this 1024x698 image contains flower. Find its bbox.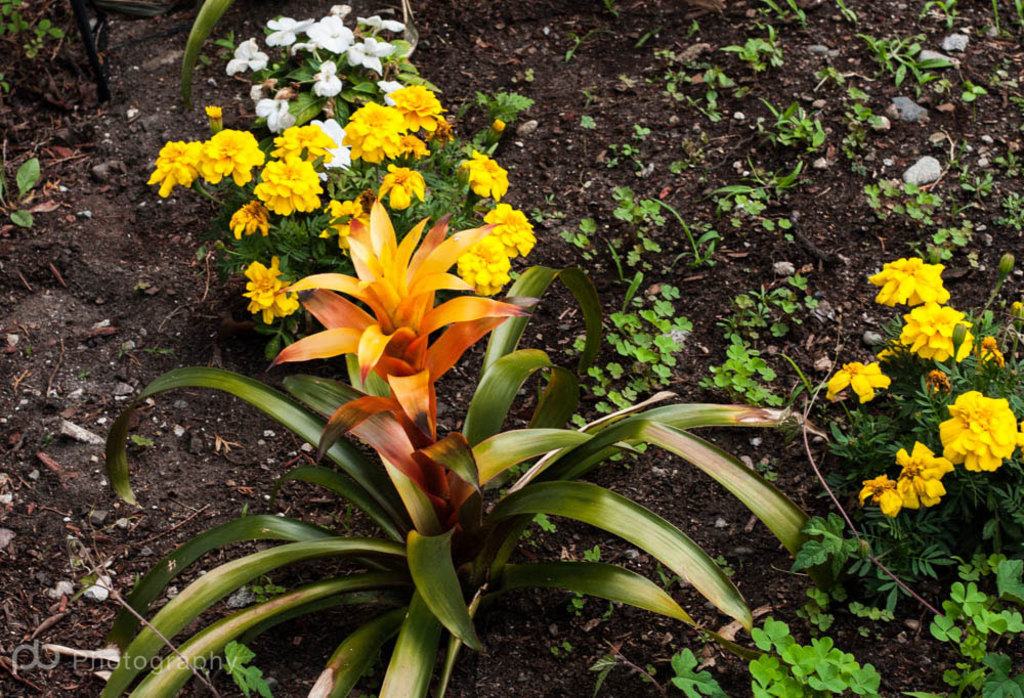
Rect(1015, 420, 1023, 454).
